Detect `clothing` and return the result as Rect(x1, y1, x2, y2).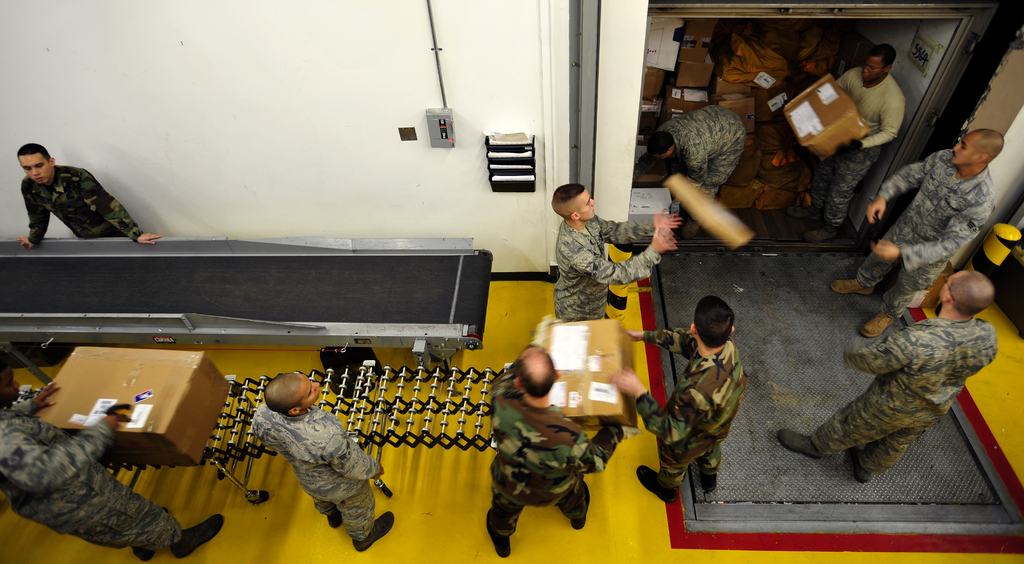
Rect(658, 105, 746, 206).
